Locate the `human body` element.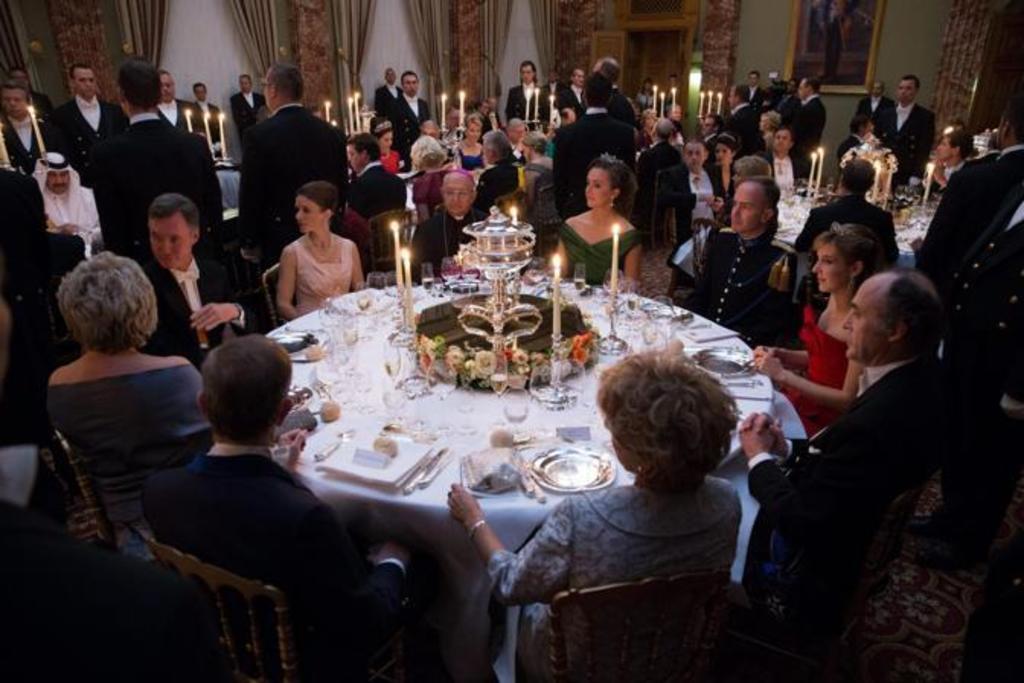
Element bbox: 734,361,934,607.
